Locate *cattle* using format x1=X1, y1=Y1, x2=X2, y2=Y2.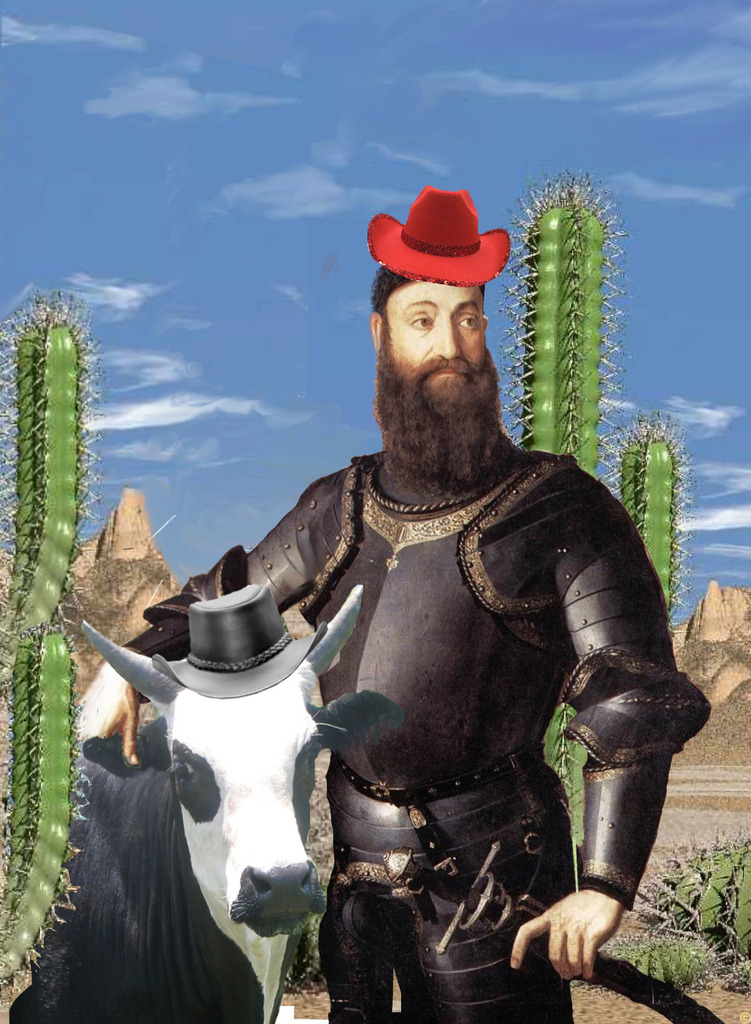
x1=29, y1=557, x2=407, y2=1020.
